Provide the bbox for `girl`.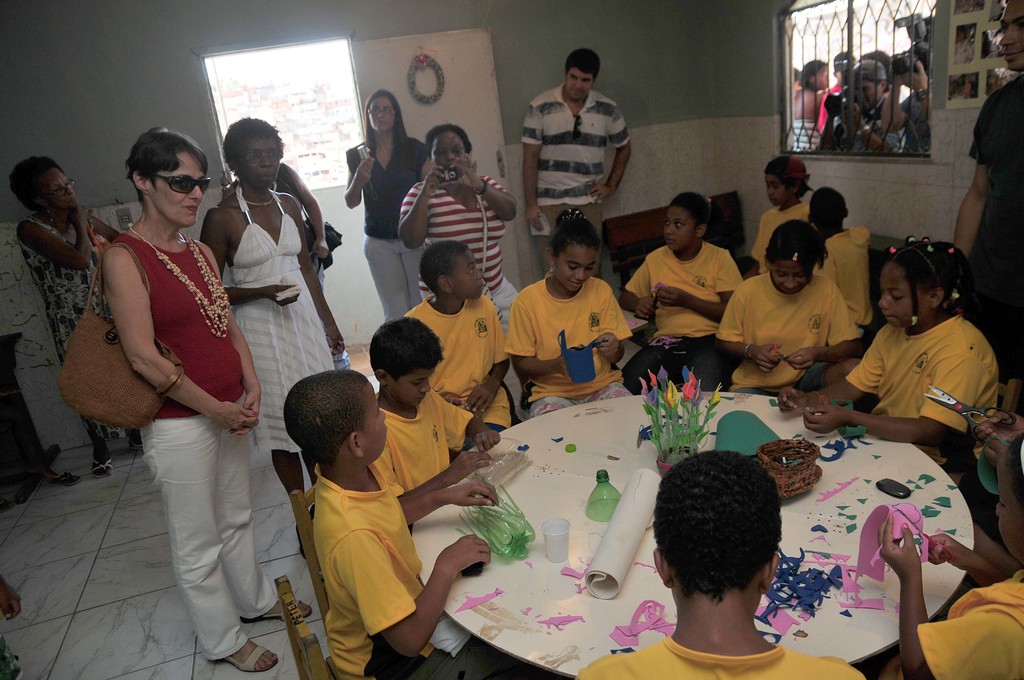
detection(714, 222, 861, 395).
